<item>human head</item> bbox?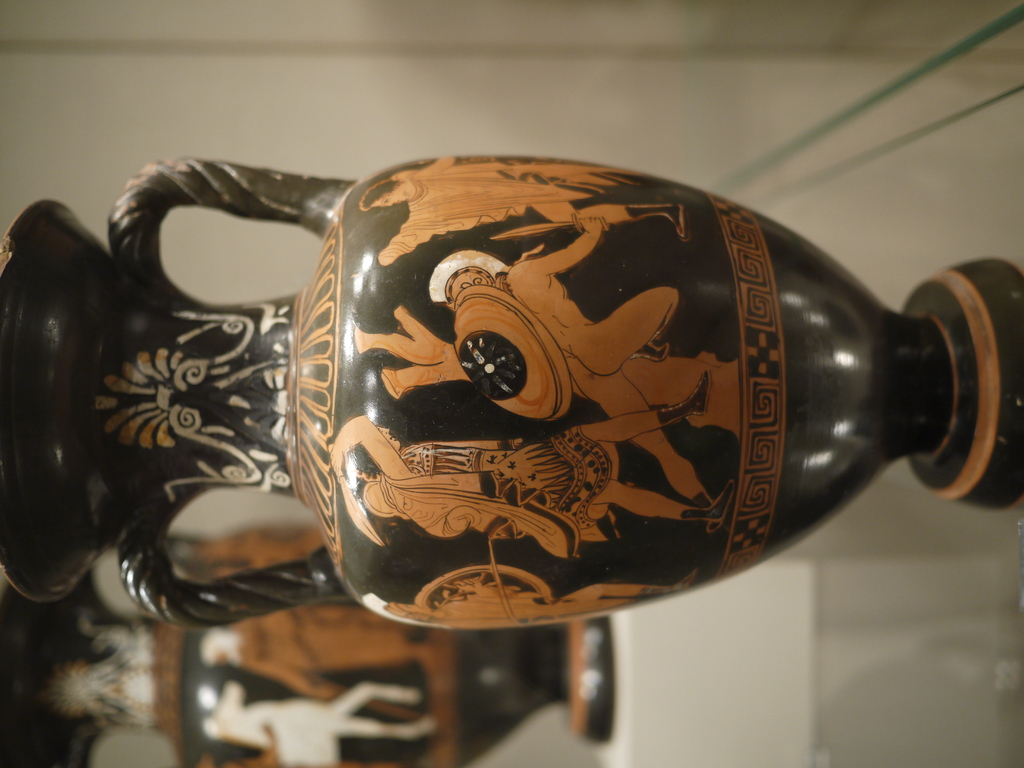
l=195, t=628, r=244, b=669
